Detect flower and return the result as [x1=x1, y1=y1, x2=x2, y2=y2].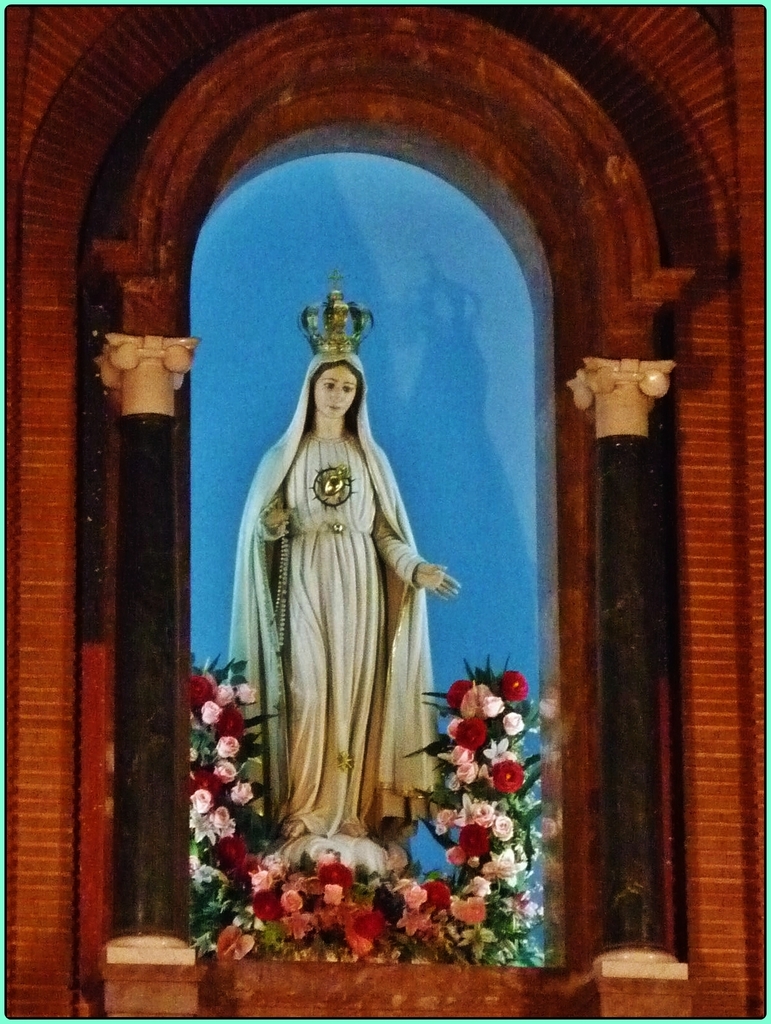
[x1=490, y1=766, x2=521, y2=792].
